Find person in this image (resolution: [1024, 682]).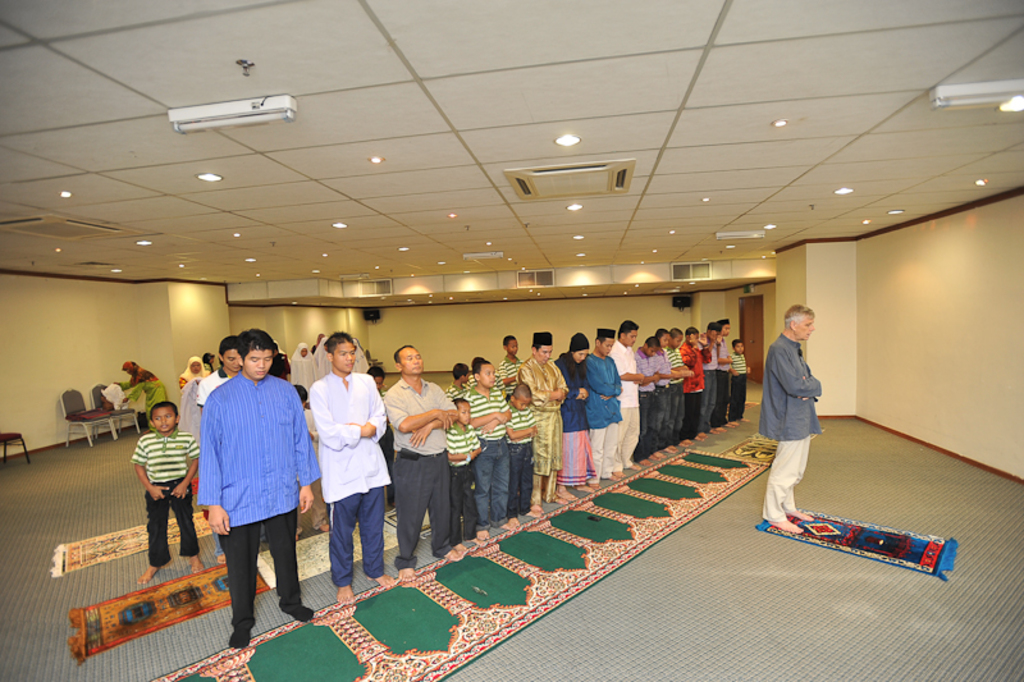
pyautogui.locateOnScreen(306, 337, 398, 604).
